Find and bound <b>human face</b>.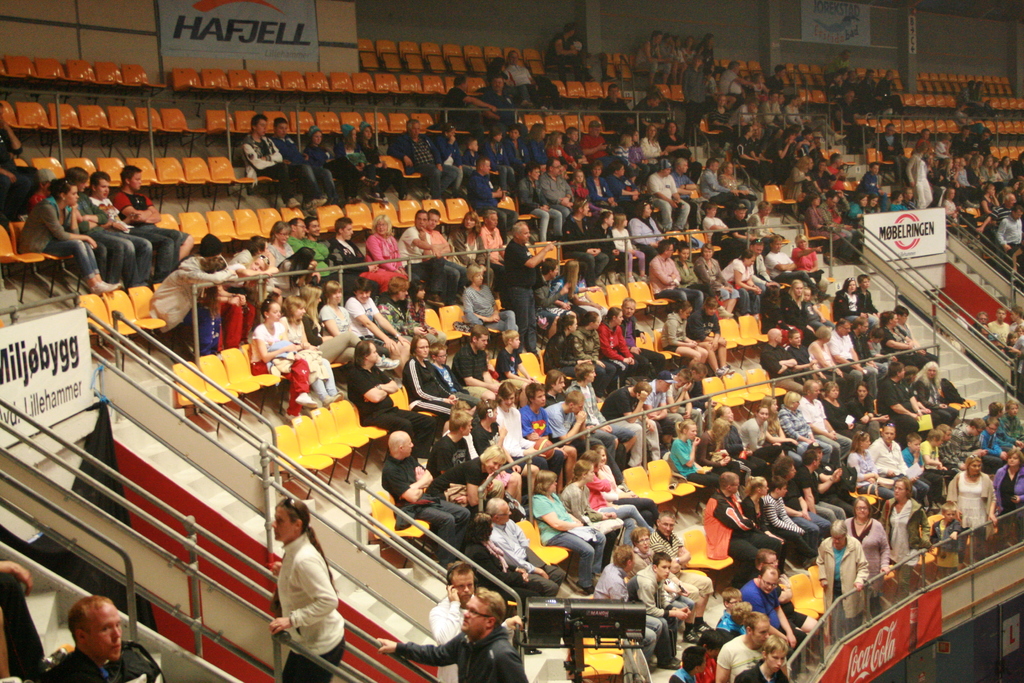
Bound: [847, 281, 855, 290].
